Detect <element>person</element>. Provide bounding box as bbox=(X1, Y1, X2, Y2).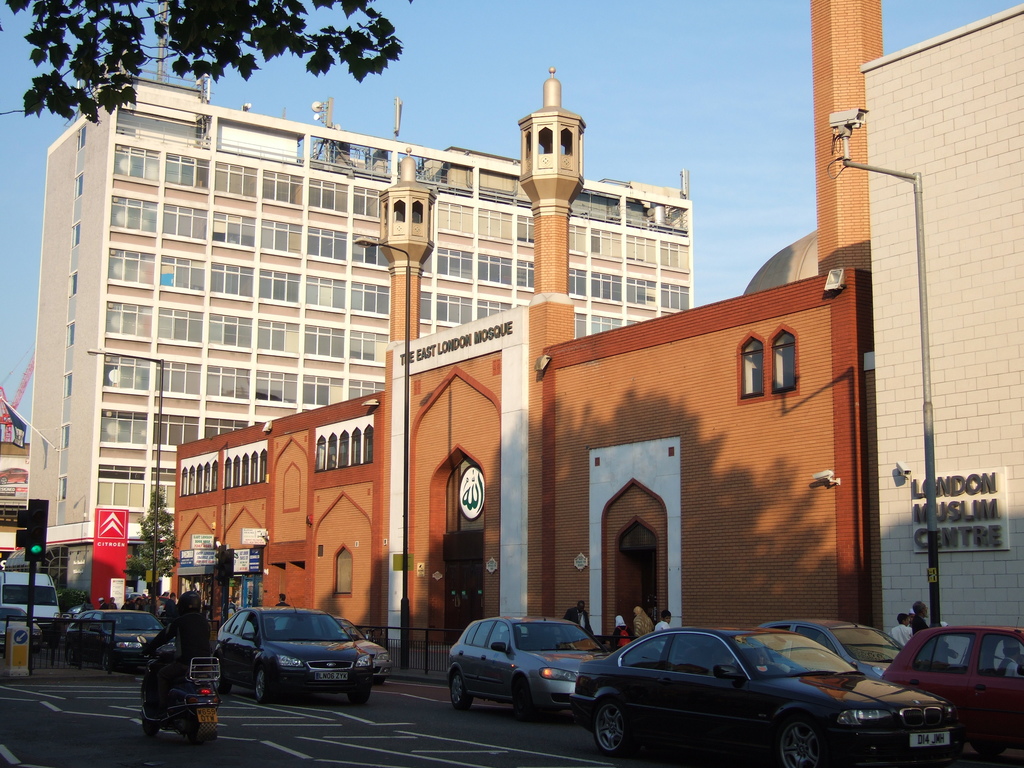
bbox=(614, 617, 636, 648).
